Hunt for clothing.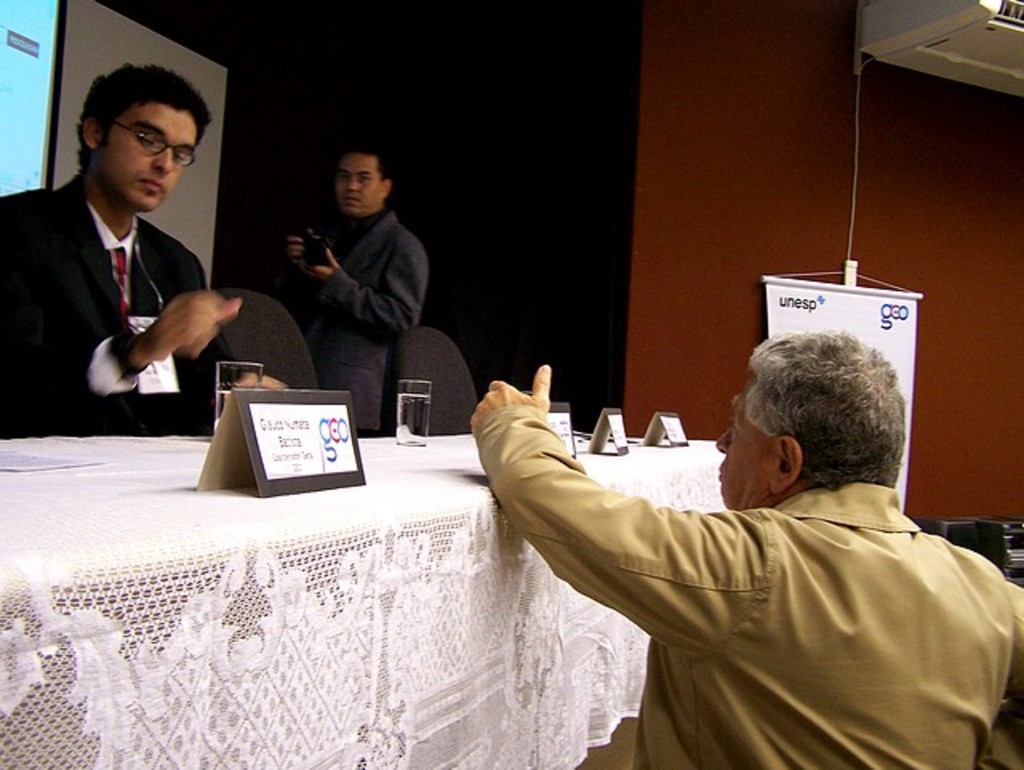
Hunted down at bbox=[485, 400, 1023, 769].
